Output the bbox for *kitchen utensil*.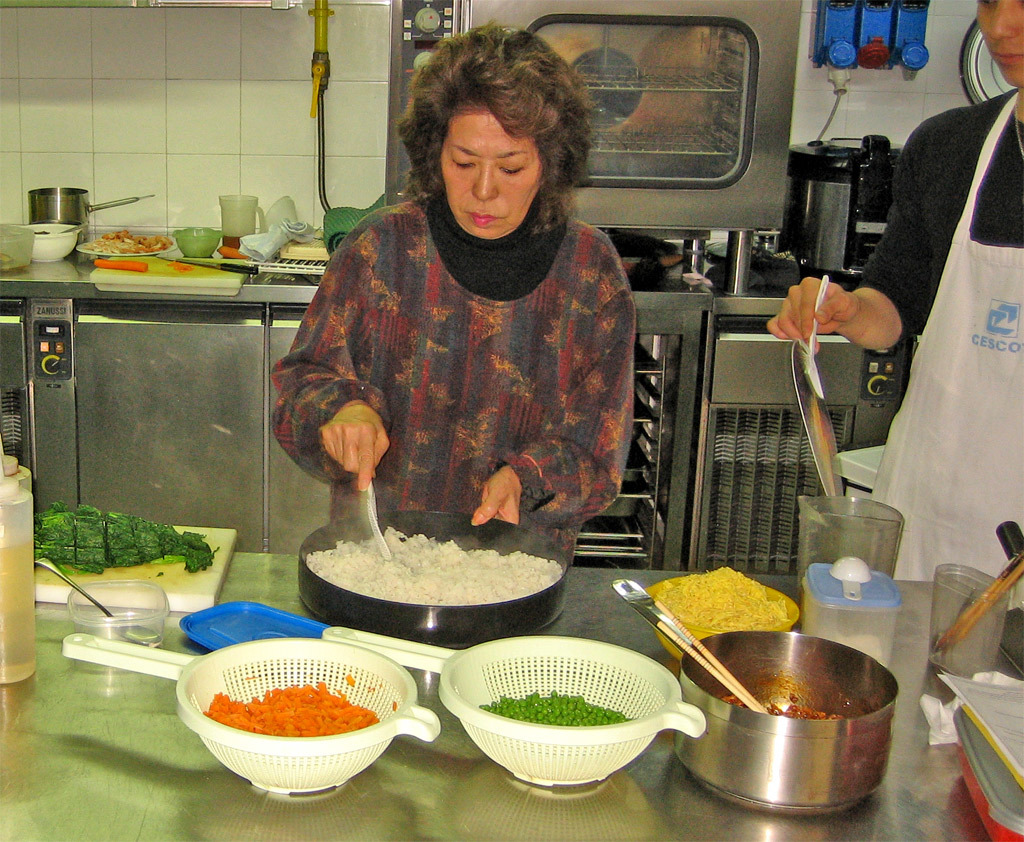
[left=661, top=640, right=901, bottom=820].
